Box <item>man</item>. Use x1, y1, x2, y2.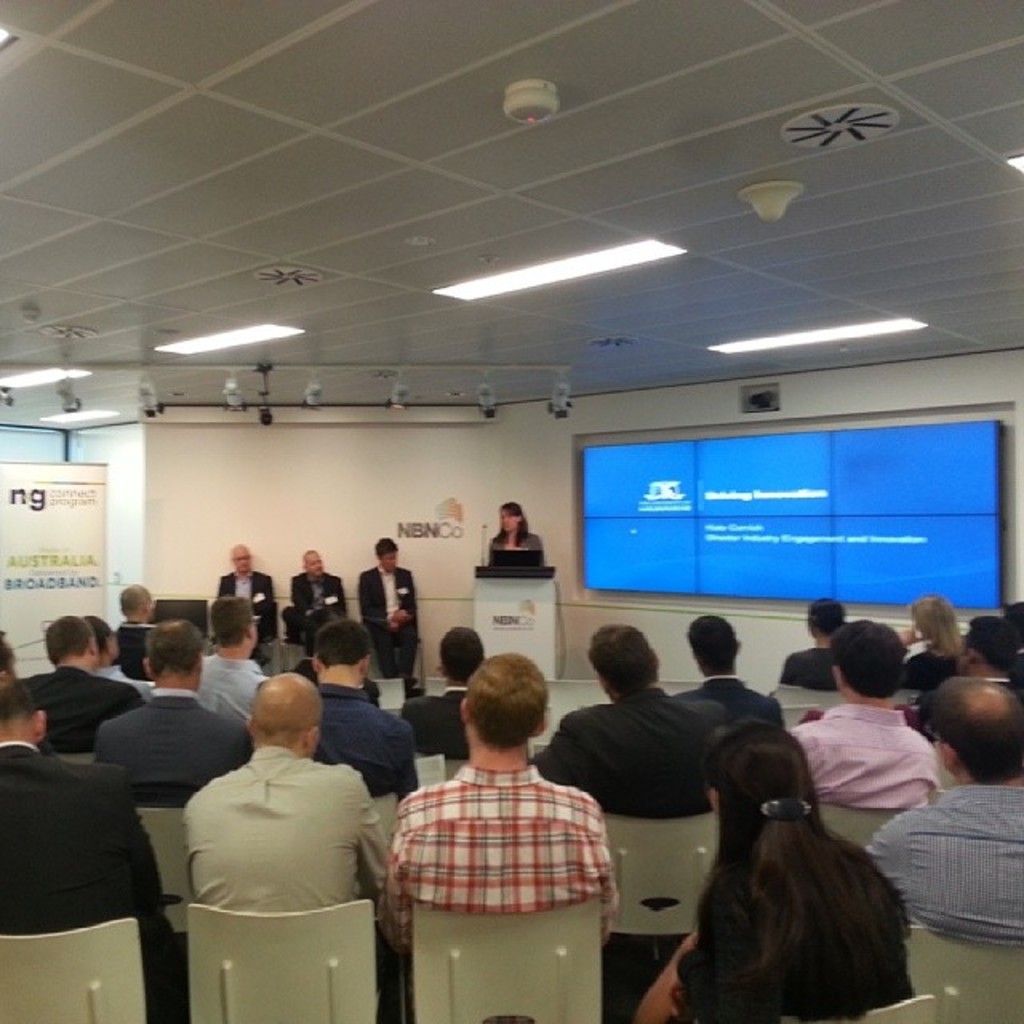
864, 675, 1022, 944.
